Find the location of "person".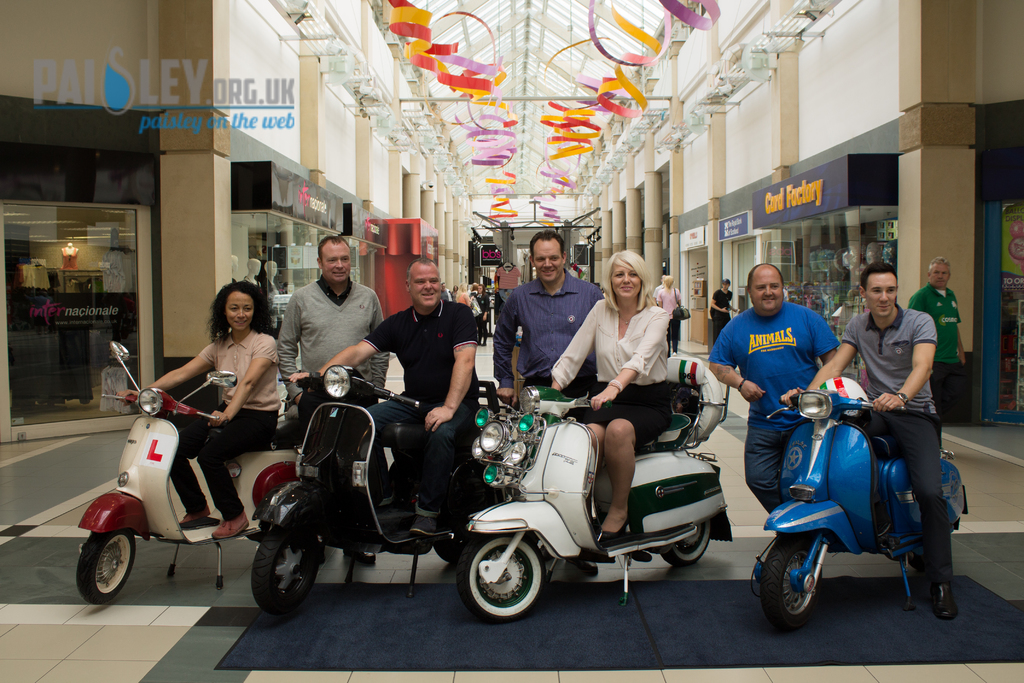
Location: bbox=[296, 267, 483, 531].
